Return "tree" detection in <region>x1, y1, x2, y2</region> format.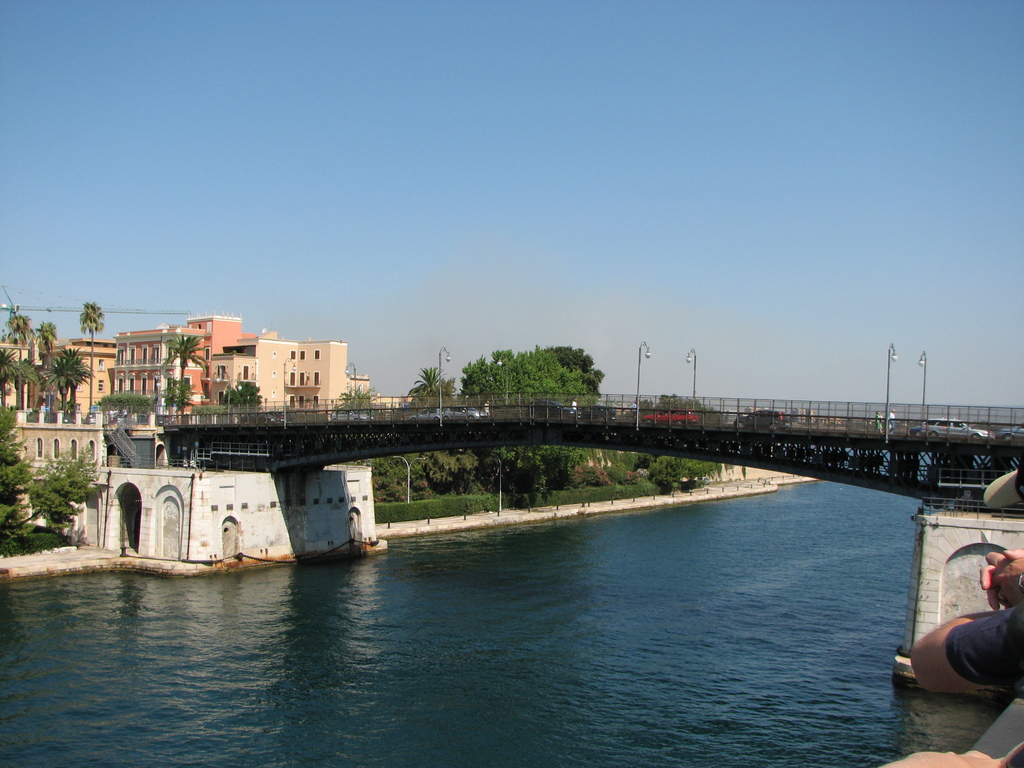
<region>0, 346, 46, 413</region>.
